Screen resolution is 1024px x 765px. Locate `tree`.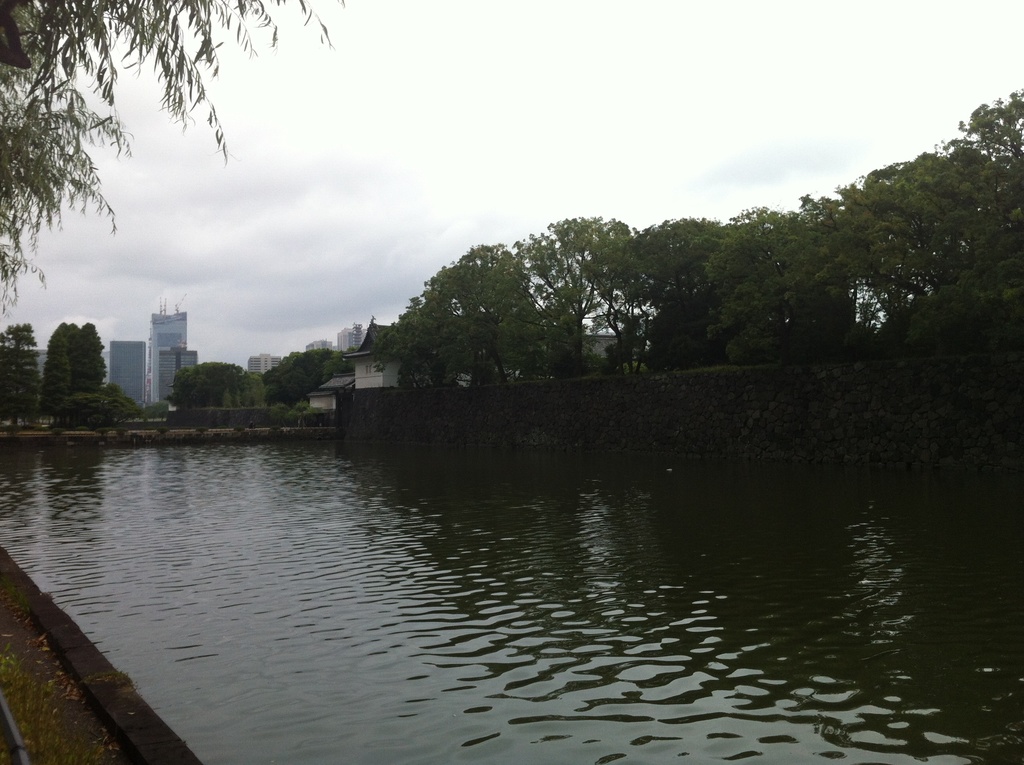
crop(168, 357, 262, 410).
